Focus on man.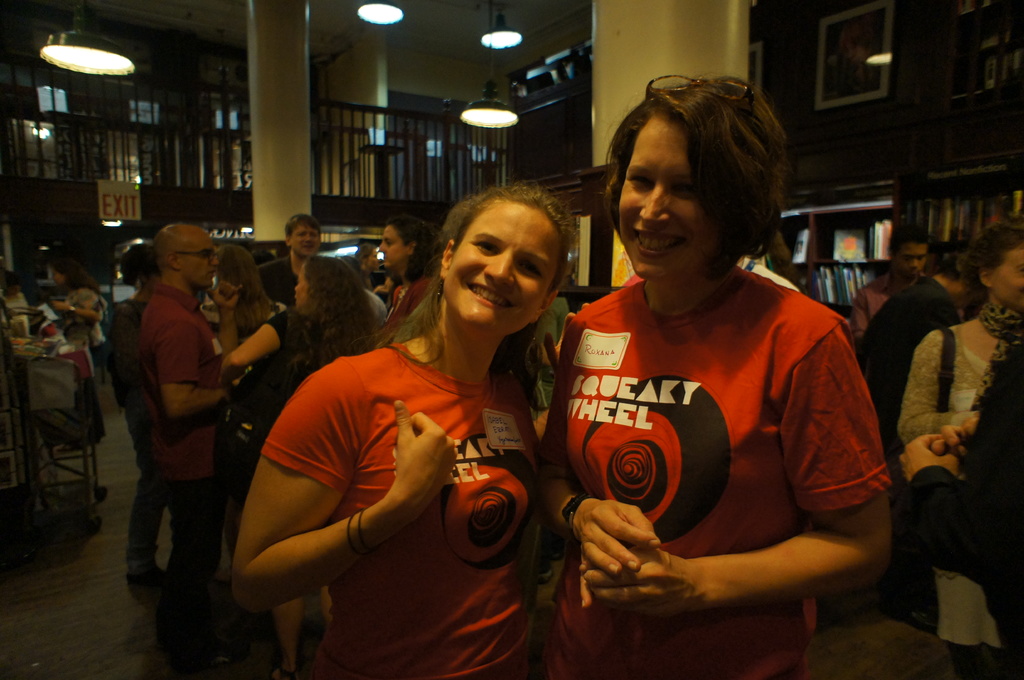
Focused at <region>257, 214, 323, 308</region>.
